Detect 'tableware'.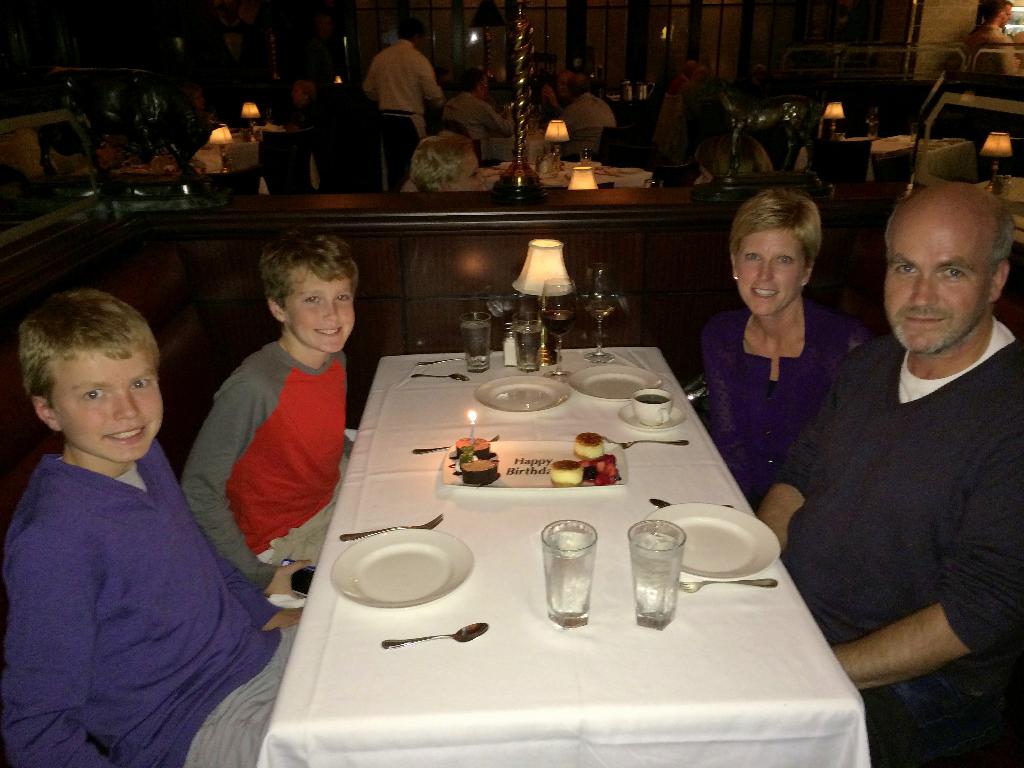
Detected at <box>578,147,591,168</box>.
